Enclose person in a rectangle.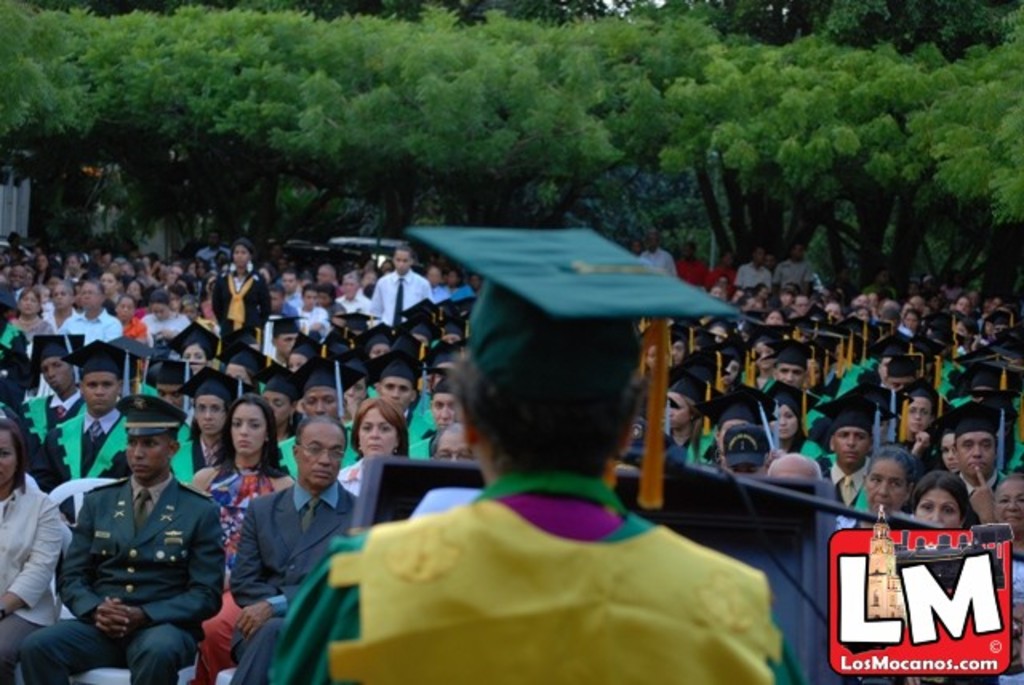
427, 418, 477, 461.
